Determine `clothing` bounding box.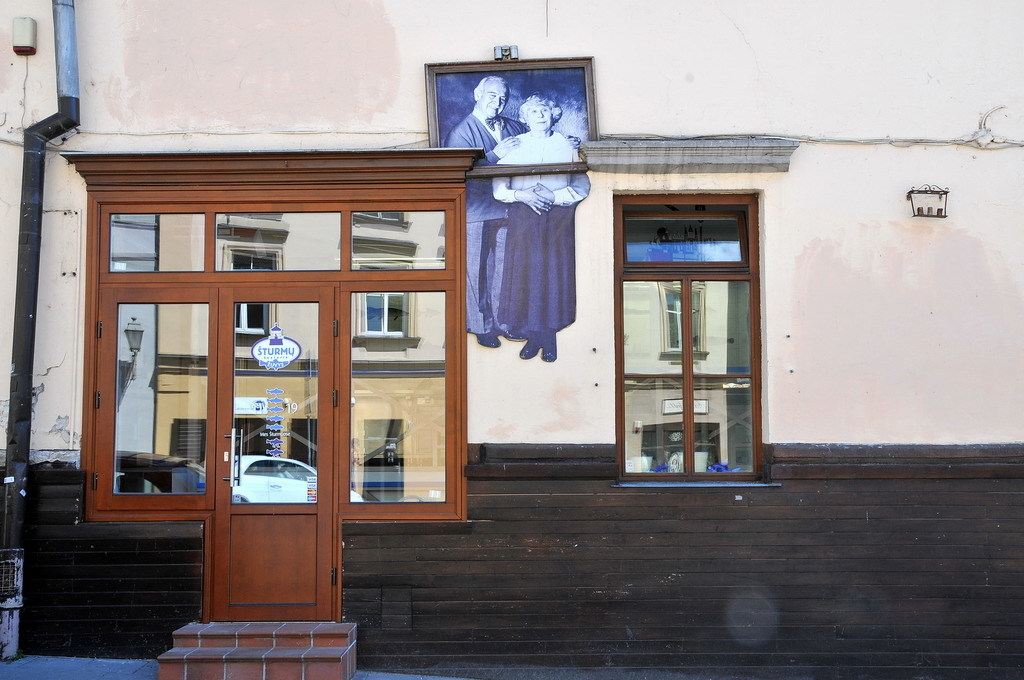
Determined: [448, 113, 523, 337].
